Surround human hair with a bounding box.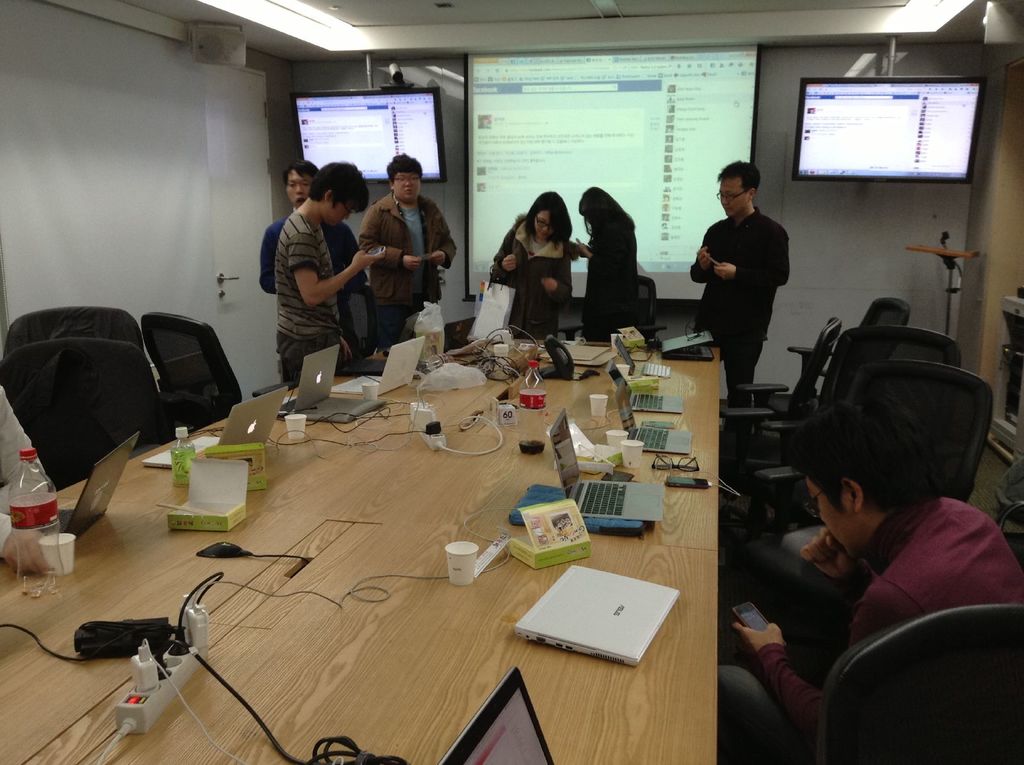
box(712, 158, 764, 189).
